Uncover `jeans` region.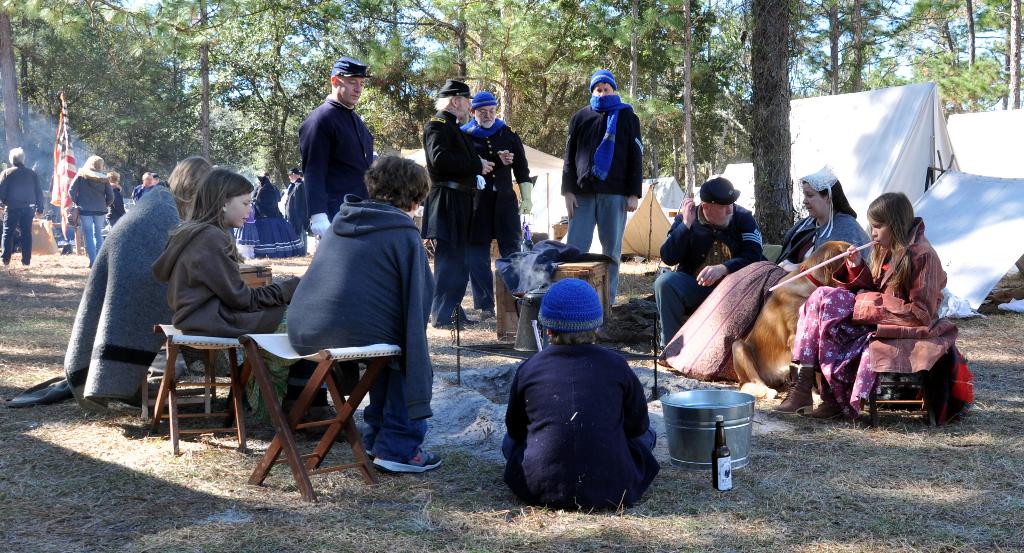
Uncovered: [81, 216, 106, 260].
